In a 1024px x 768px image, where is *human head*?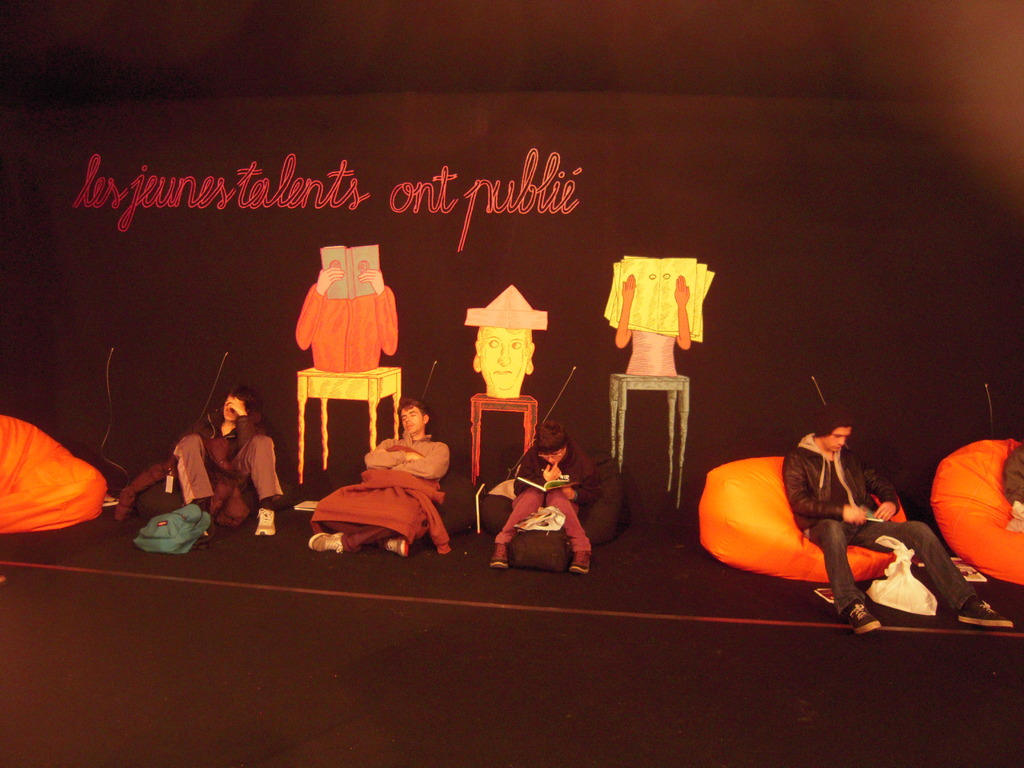
[left=809, top=403, right=856, bottom=451].
